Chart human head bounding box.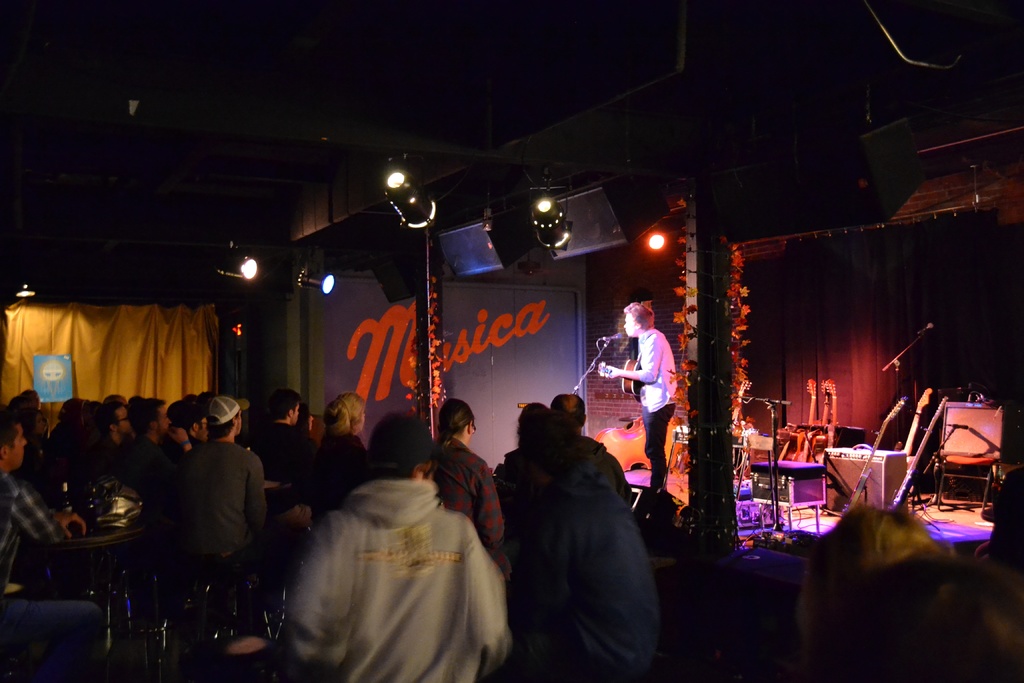
Charted: bbox=[799, 512, 955, 668].
